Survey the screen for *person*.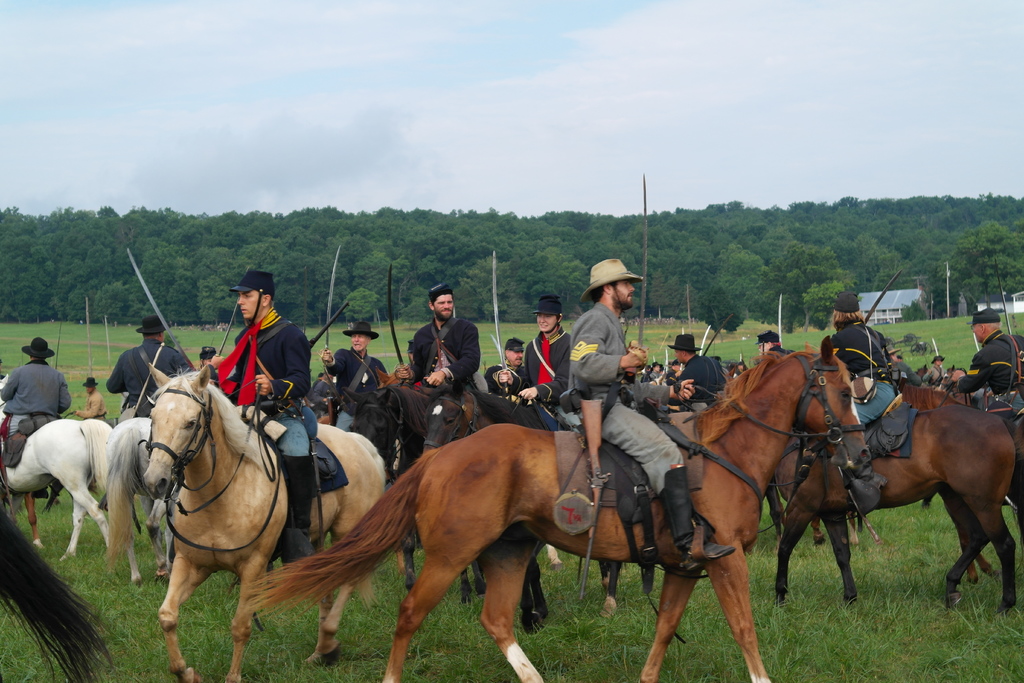
Survey found: 886/344/922/388.
